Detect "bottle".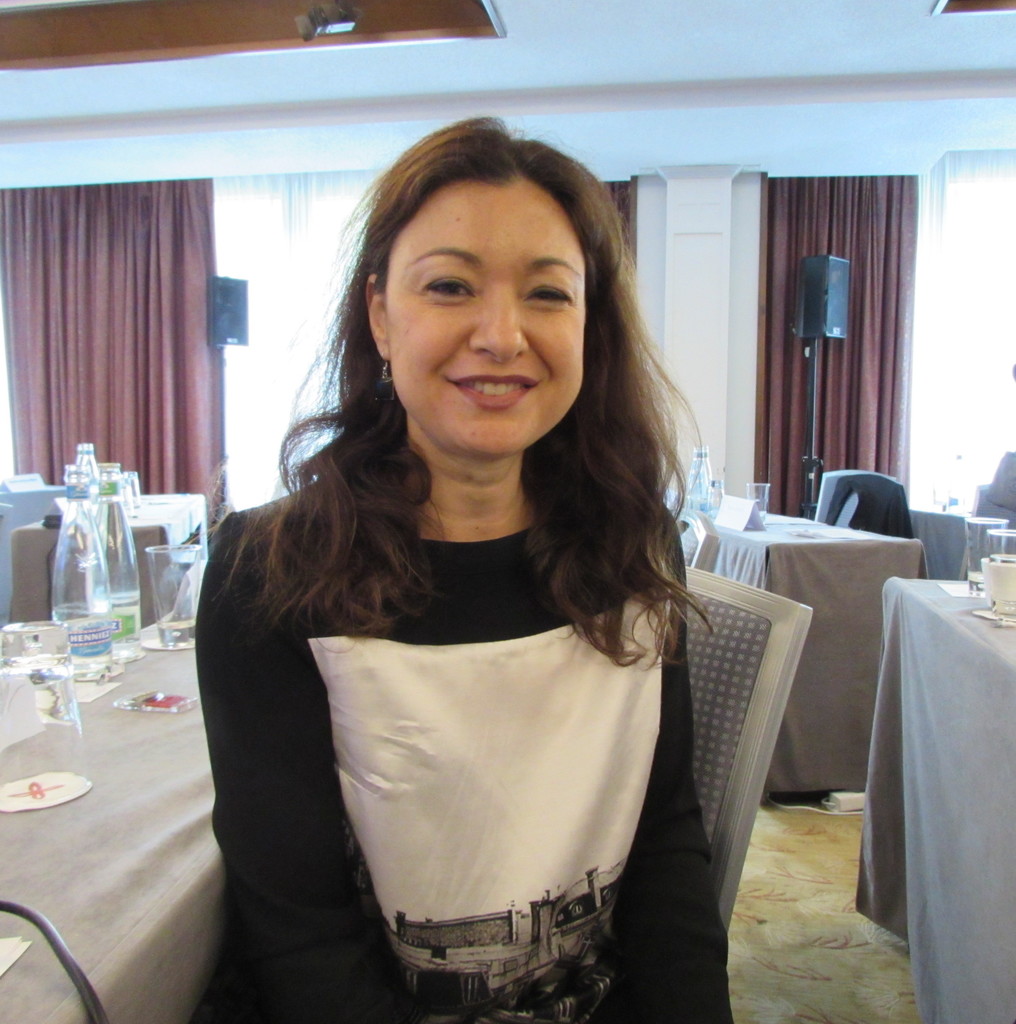
Detected at bbox=[87, 474, 154, 658].
